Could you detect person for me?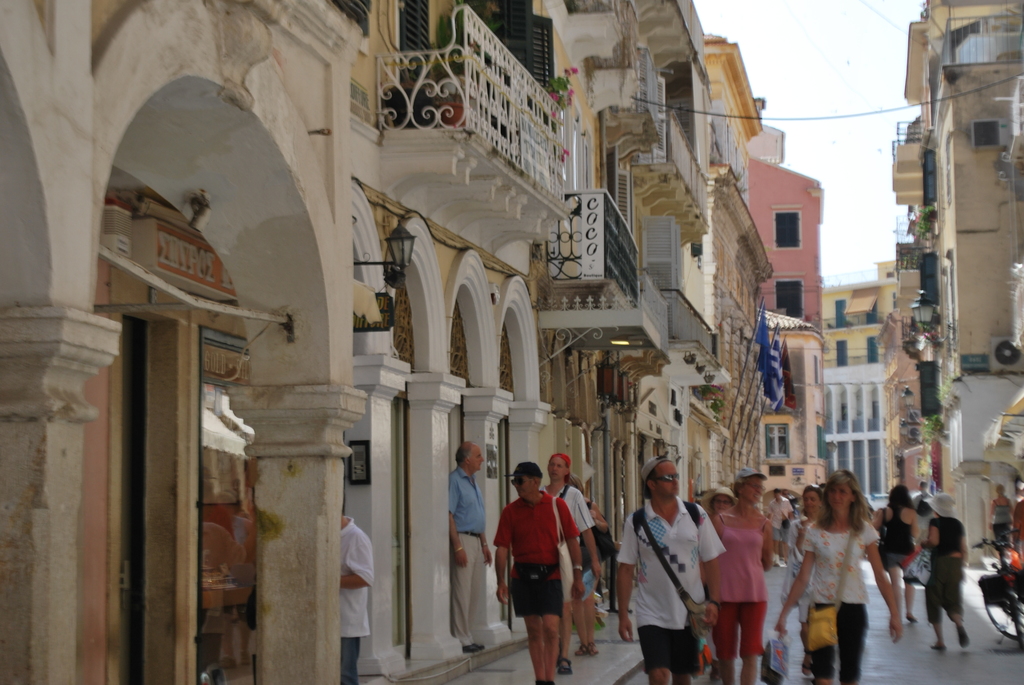
Detection result: 541,453,594,669.
